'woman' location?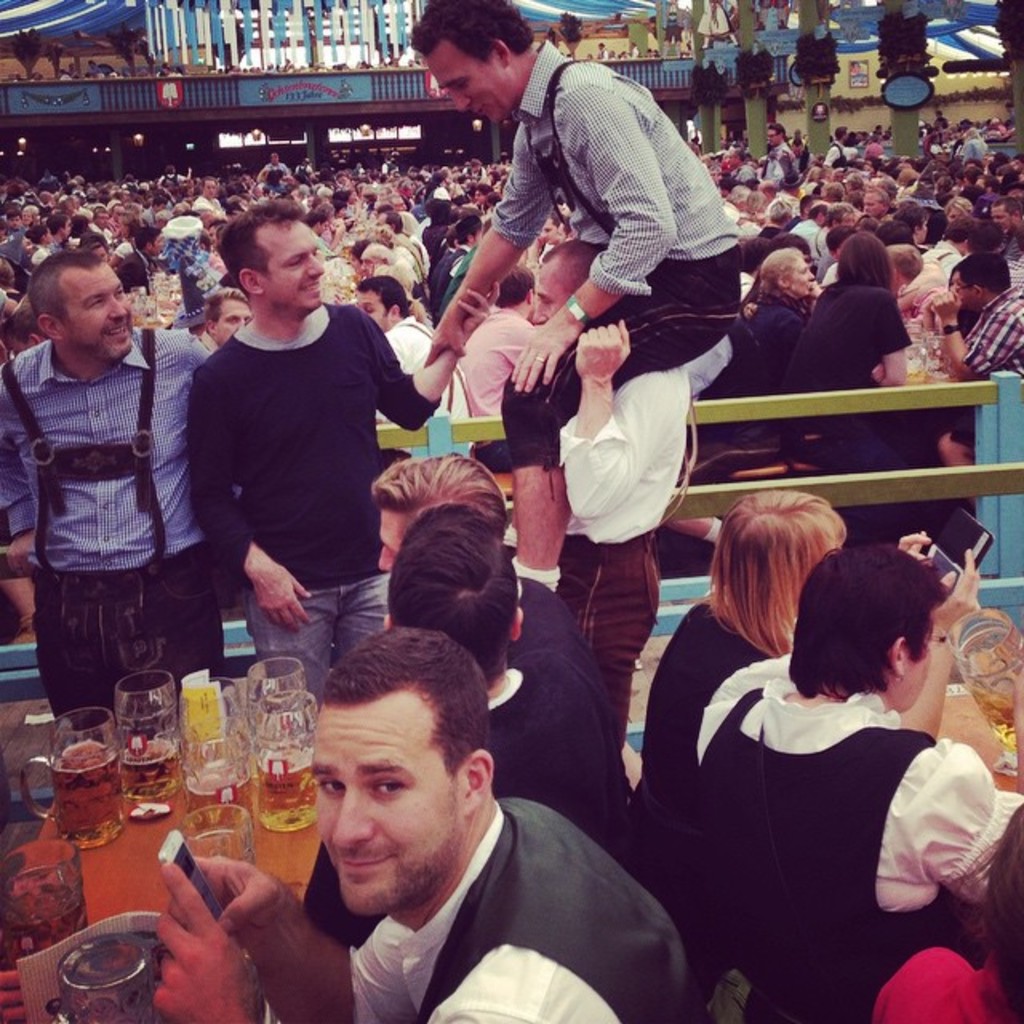
x1=734, y1=154, x2=755, y2=184
